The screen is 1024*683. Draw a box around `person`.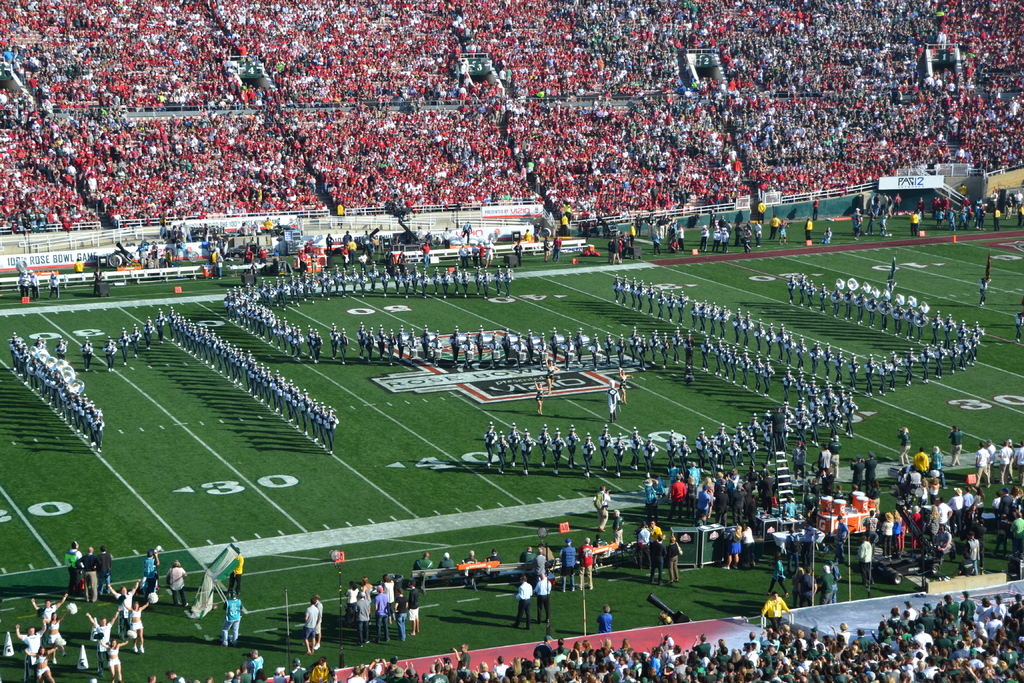
locate(165, 558, 188, 611).
